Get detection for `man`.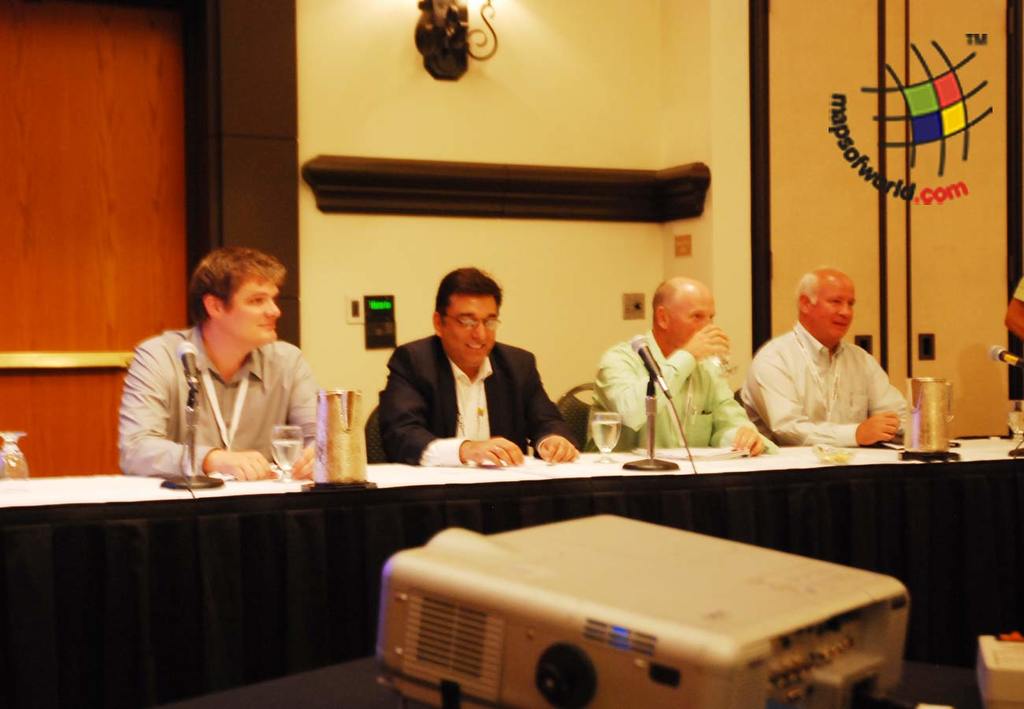
Detection: detection(378, 269, 583, 462).
